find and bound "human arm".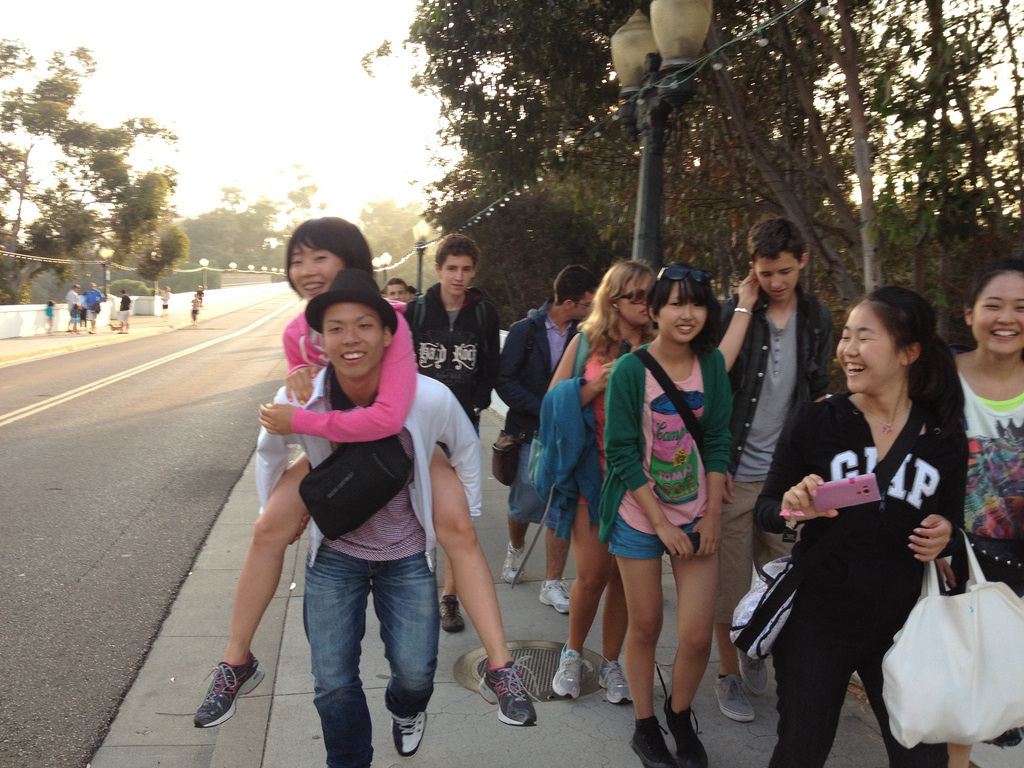
Bound: box=[433, 388, 480, 529].
